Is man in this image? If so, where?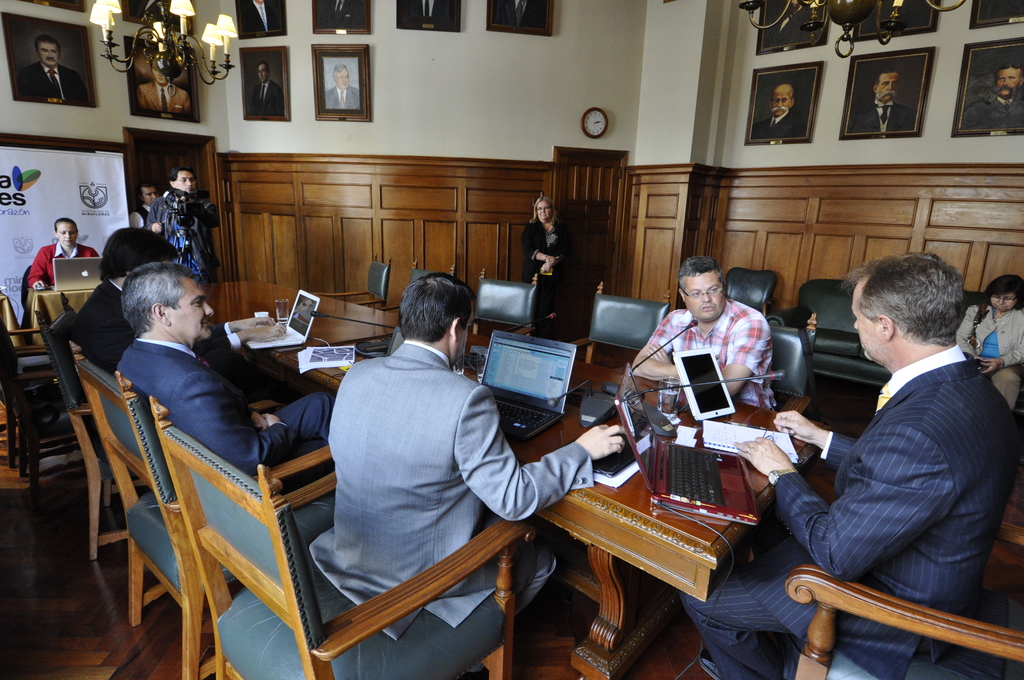
Yes, at 632, 256, 780, 410.
